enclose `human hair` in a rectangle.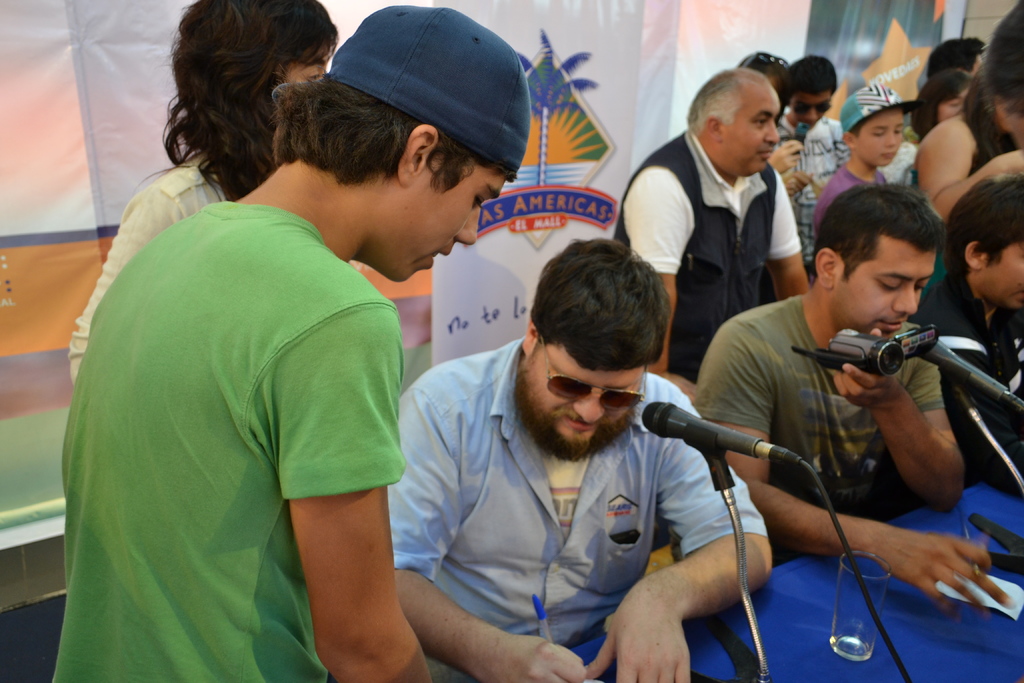
pyautogui.locateOnScreen(913, 75, 957, 144).
